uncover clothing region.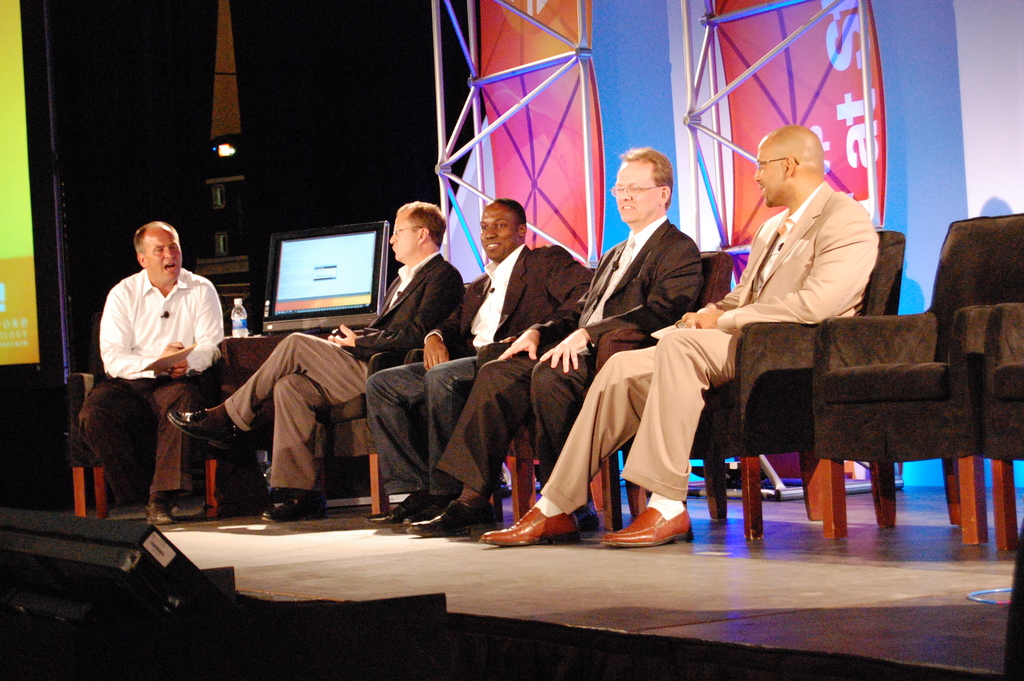
Uncovered: [544,177,892,507].
